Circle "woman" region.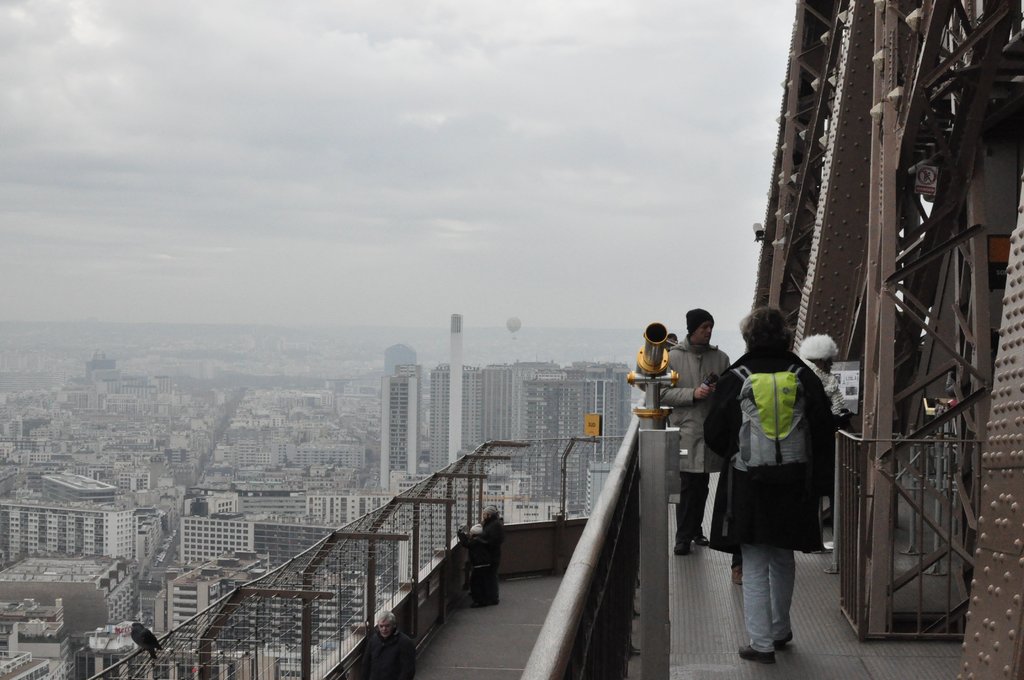
Region: 717:307:842:647.
